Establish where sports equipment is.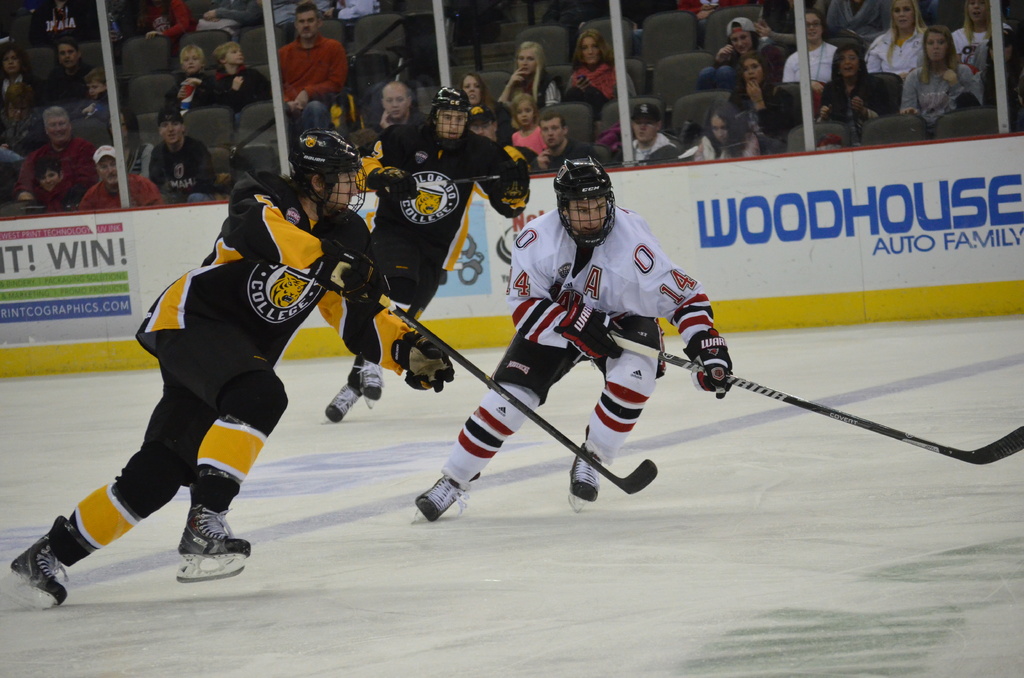
Established at rect(413, 472, 477, 522).
